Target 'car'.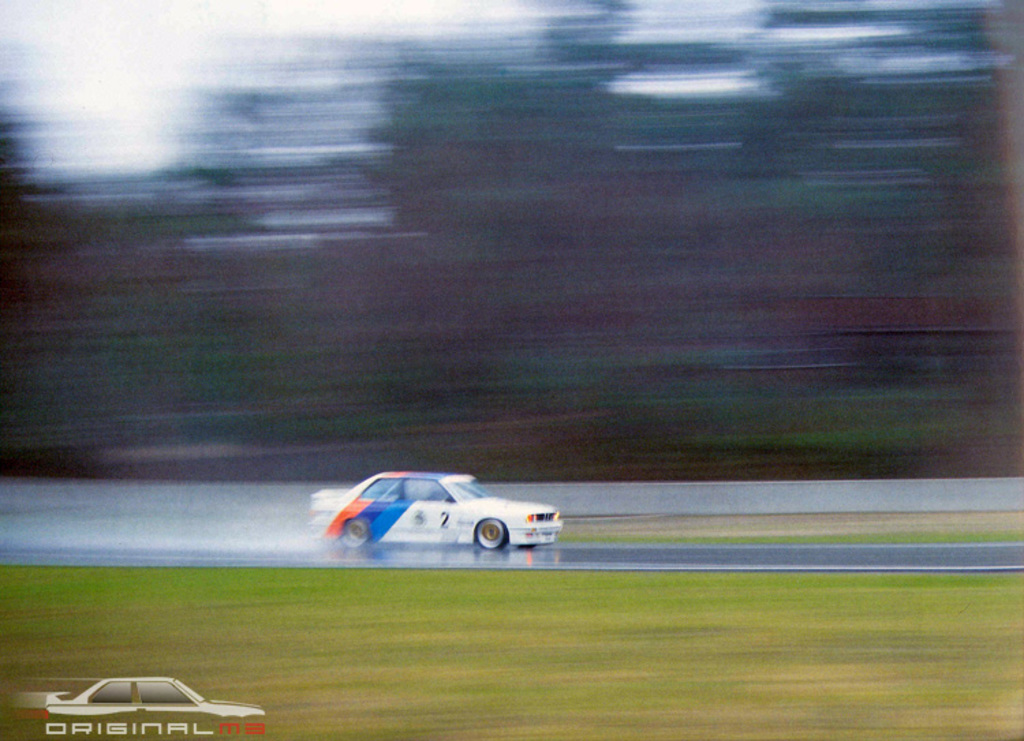
Target region: x1=49, y1=680, x2=262, y2=726.
